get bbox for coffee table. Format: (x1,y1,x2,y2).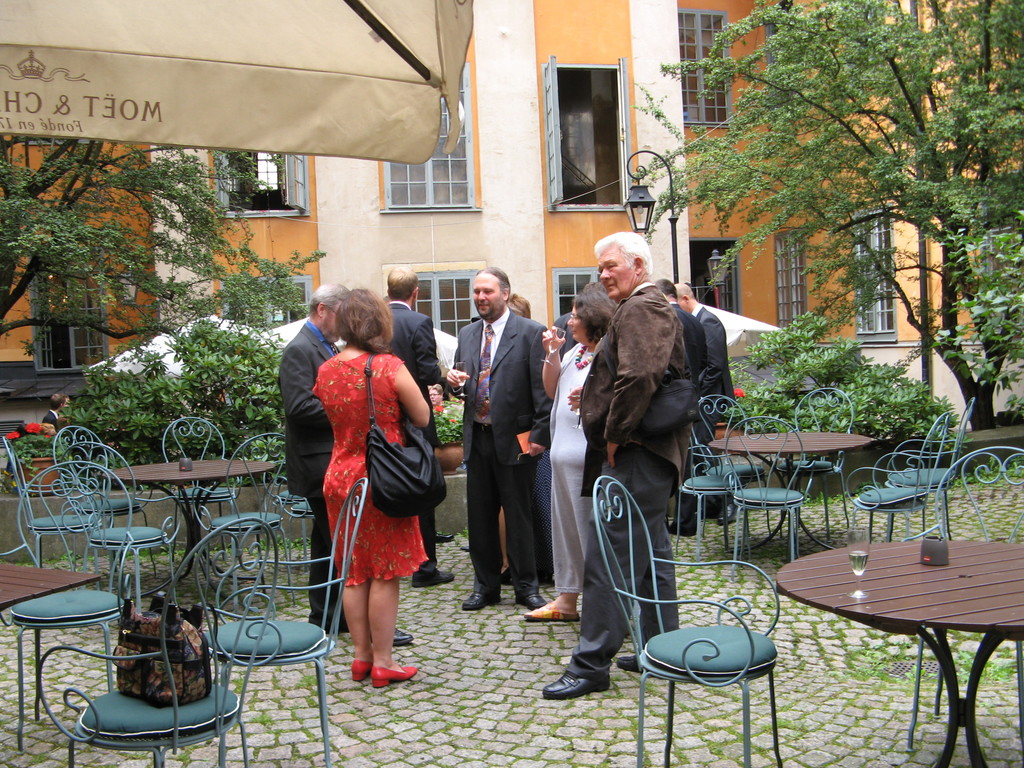
(0,558,107,616).
